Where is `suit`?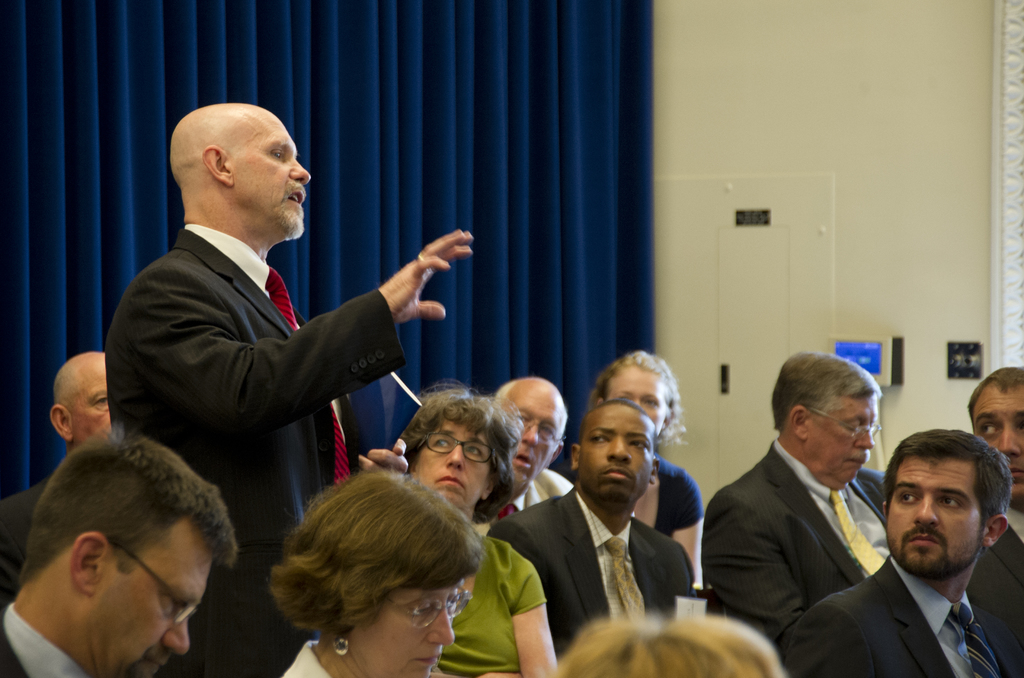
[left=95, top=124, right=428, bottom=526].
